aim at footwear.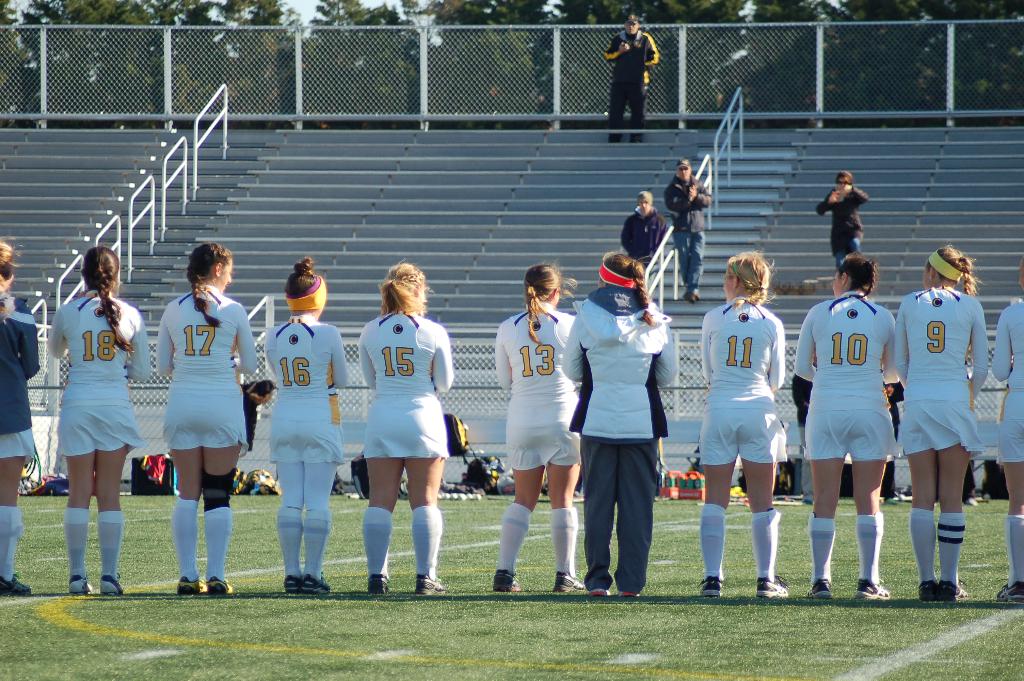
Aimed at pyautogui.locateOnScreen(492, 571, 517, 591).
